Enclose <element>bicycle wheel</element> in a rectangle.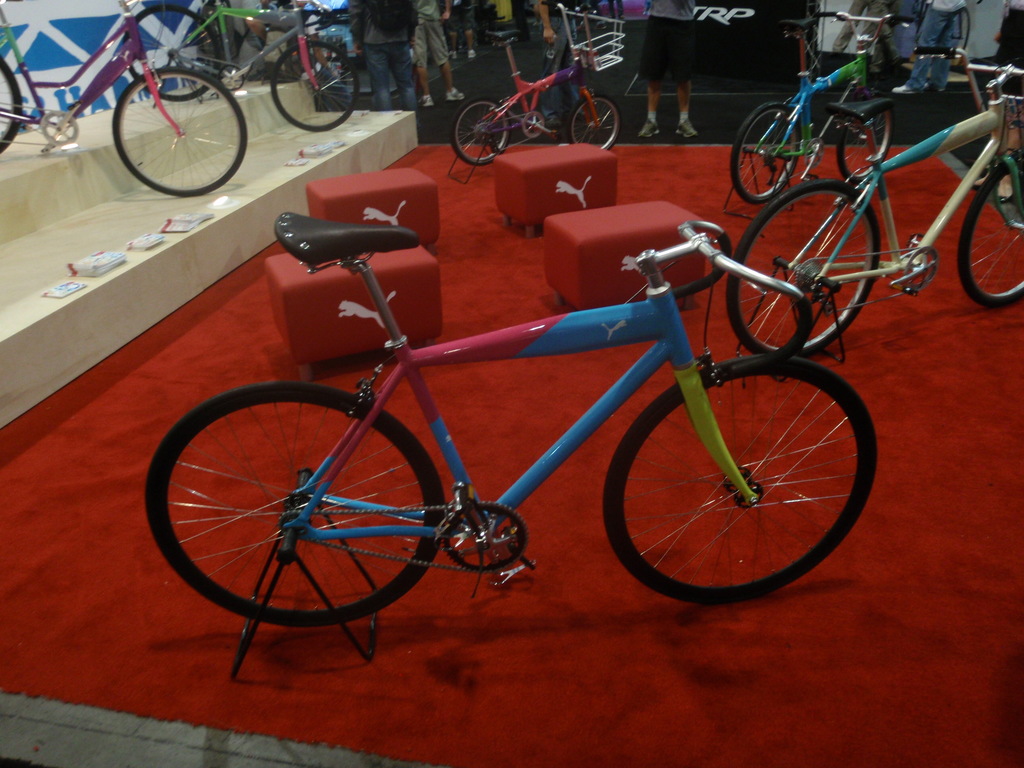
x1=141 y1=379 x2=442 y2=627.
